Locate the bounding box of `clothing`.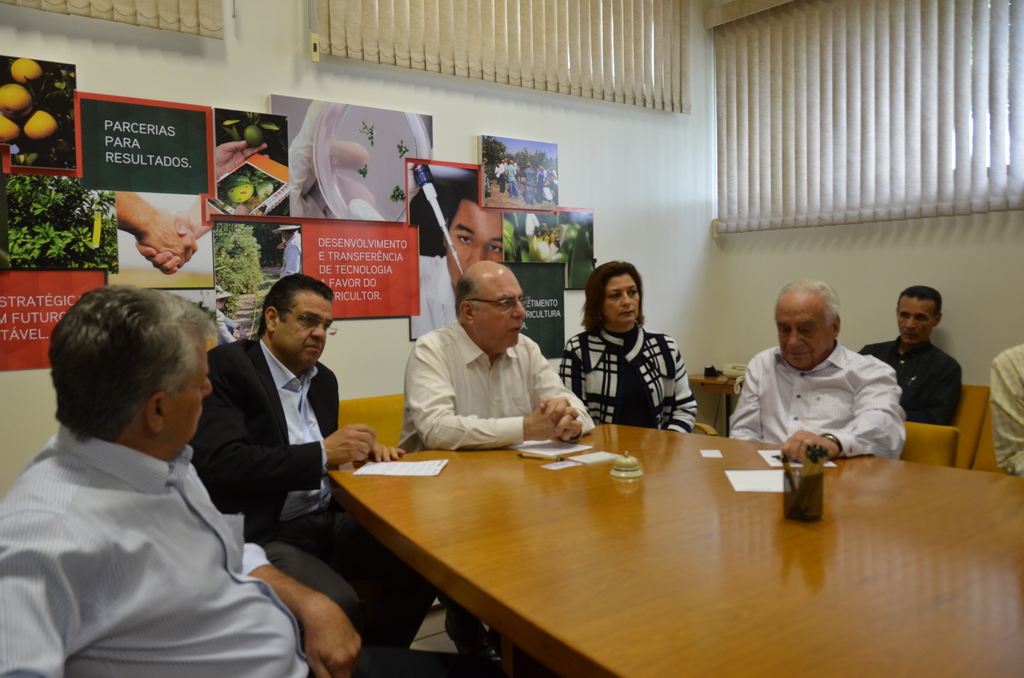
Bounding box: (left=186, top=328, right=440, bottom=643).
